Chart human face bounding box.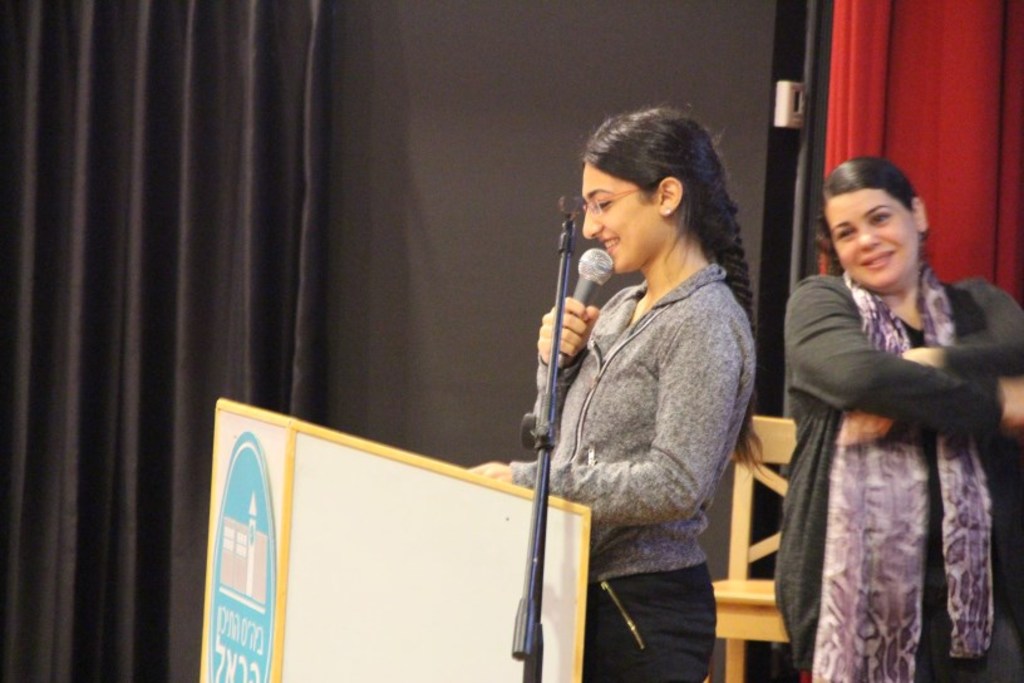
Charted: x1=580 y1=163 x2=663 y2=270.
